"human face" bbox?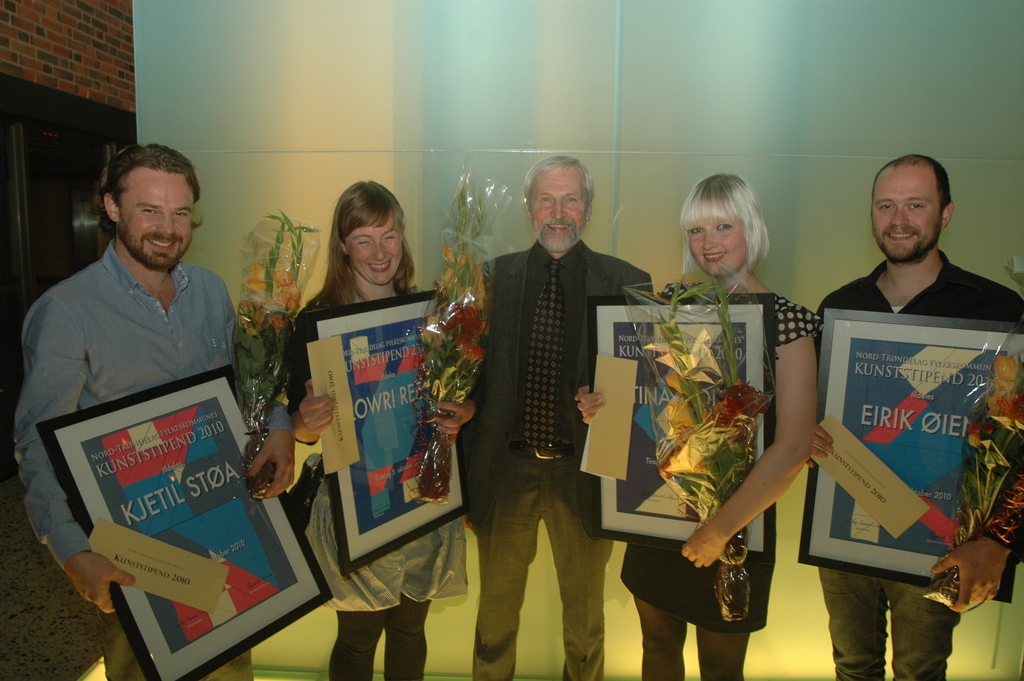
left=531, top=163, right=589, bottom=254
